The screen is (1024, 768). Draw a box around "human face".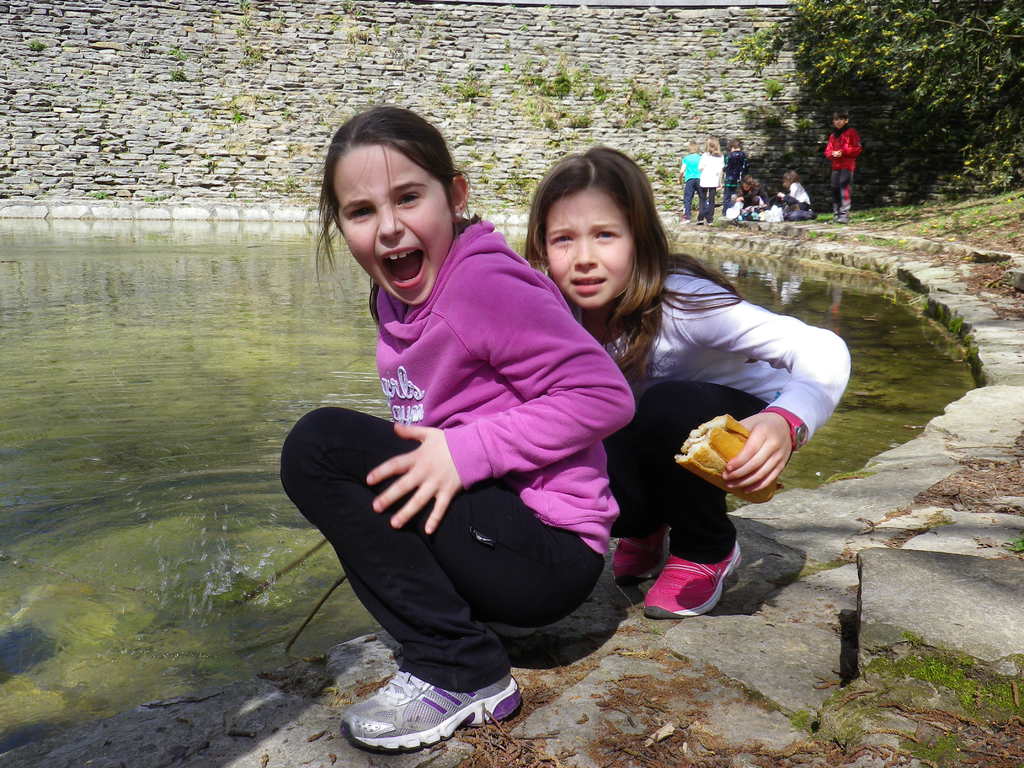
544:188:635:308.
